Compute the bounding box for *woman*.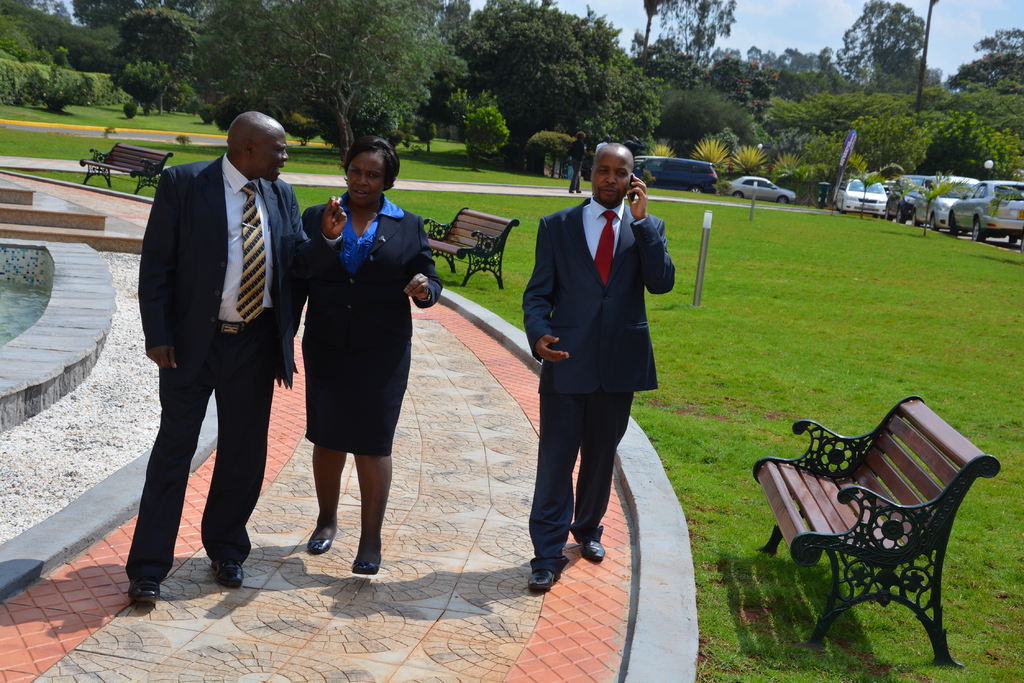
crop(287, 136, 447, 572).
